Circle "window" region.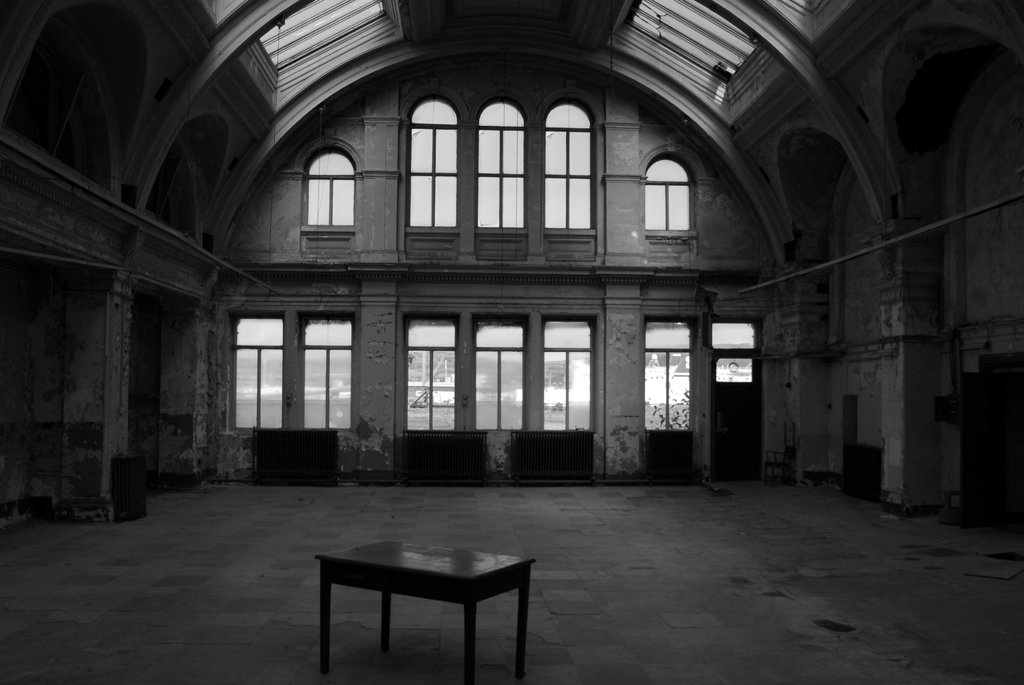
Region: region(709, 320, 756, 384).
